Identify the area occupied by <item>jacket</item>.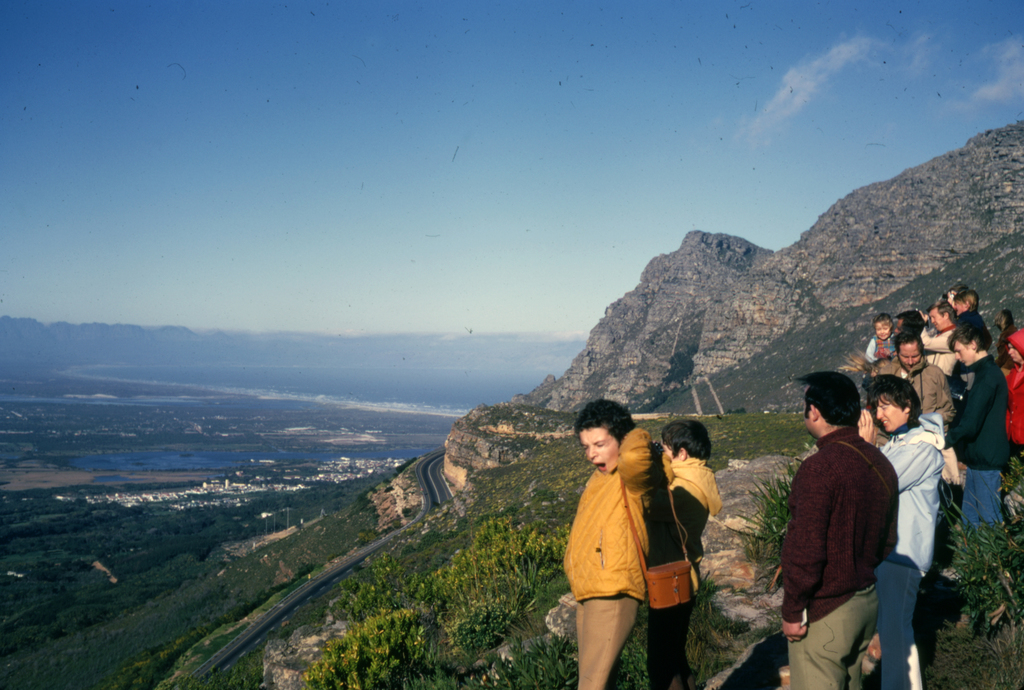
Area: rect(552, 438, 699, 622).
